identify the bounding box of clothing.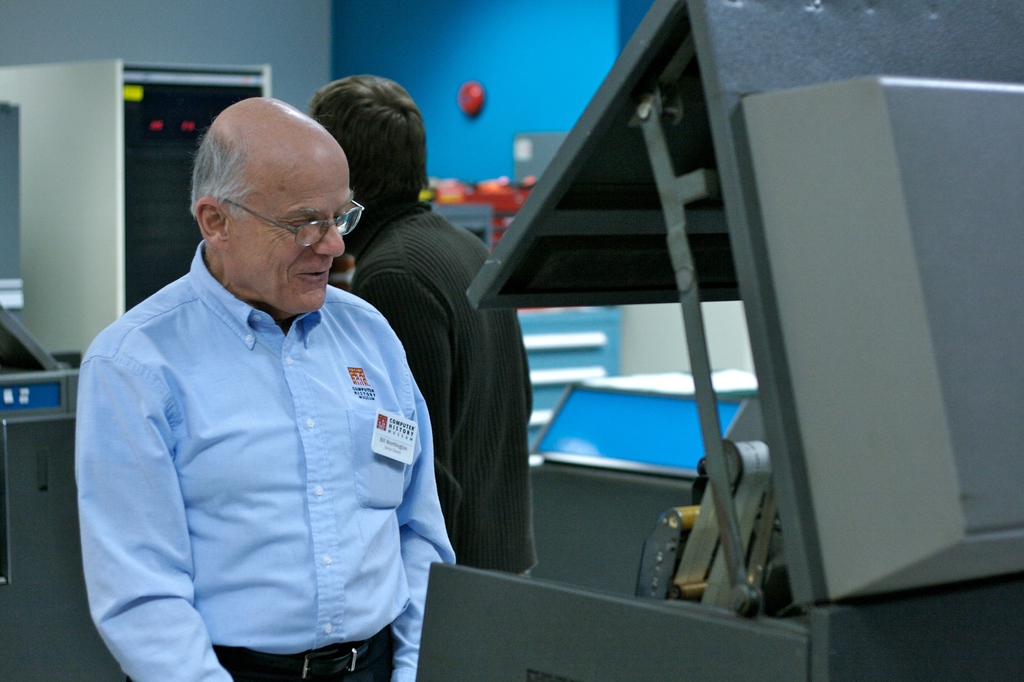
box=[71, 210, 435, 673].
